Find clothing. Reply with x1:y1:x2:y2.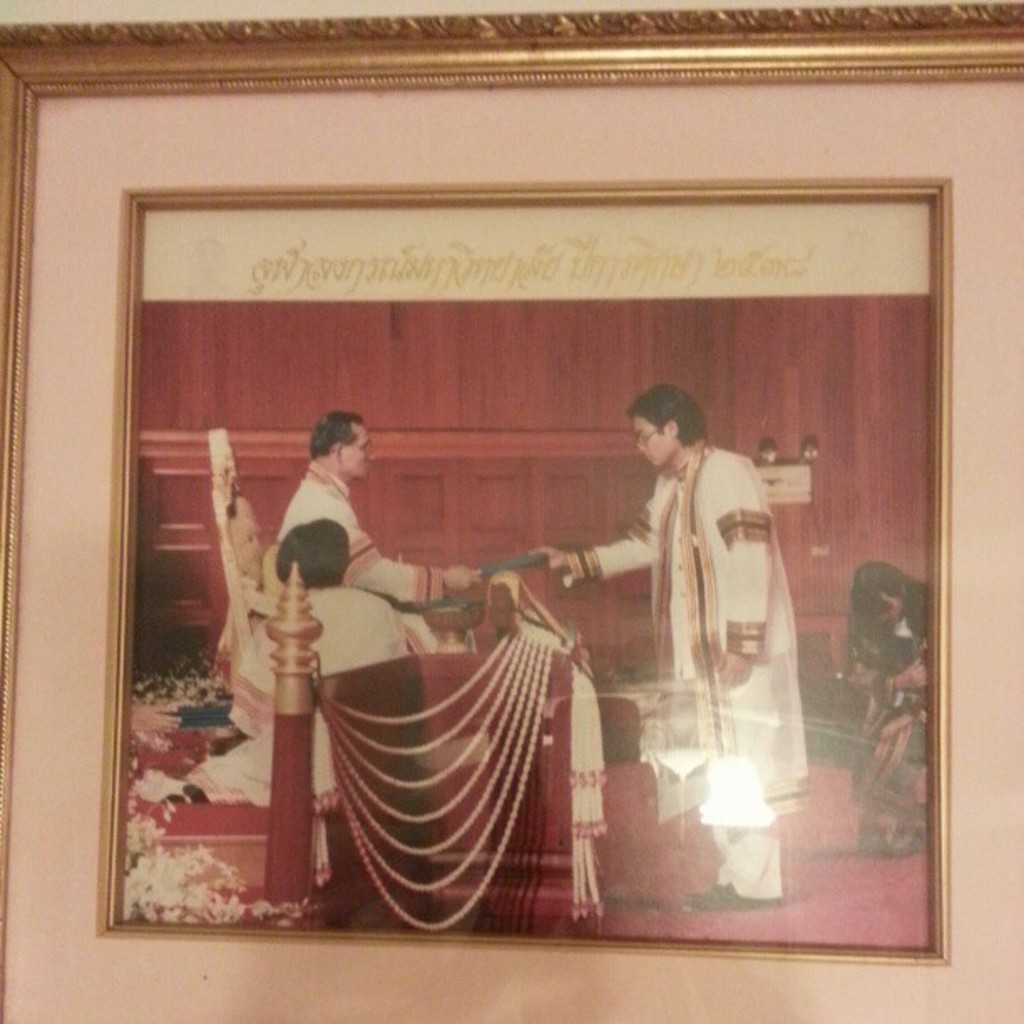
279:463:438:629.
